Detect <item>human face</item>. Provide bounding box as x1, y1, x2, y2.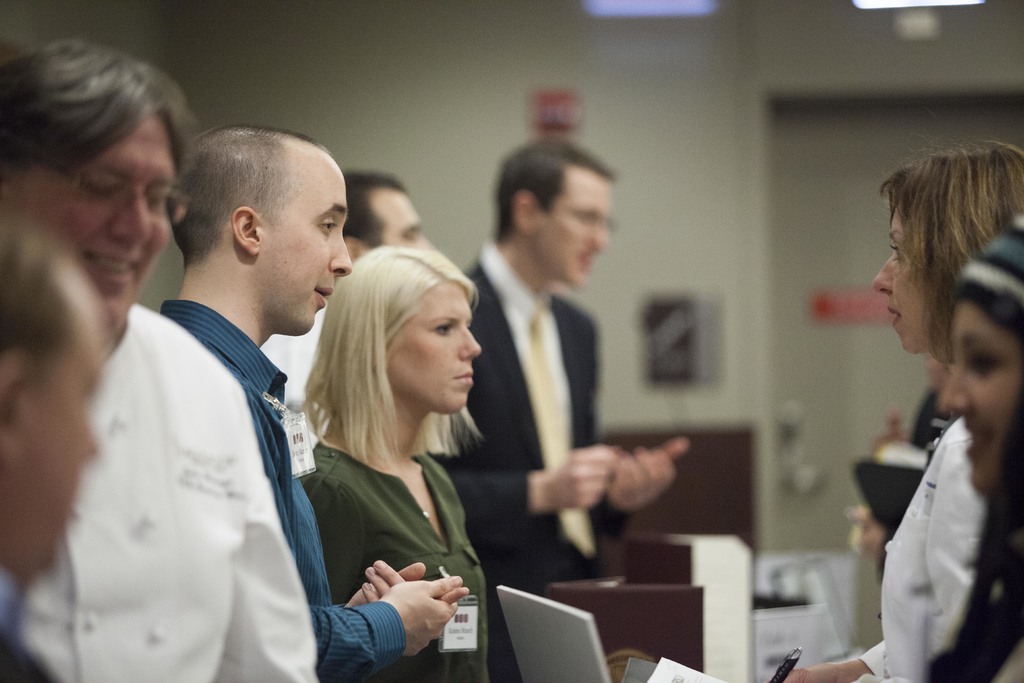
366, 189, 438, 251.
